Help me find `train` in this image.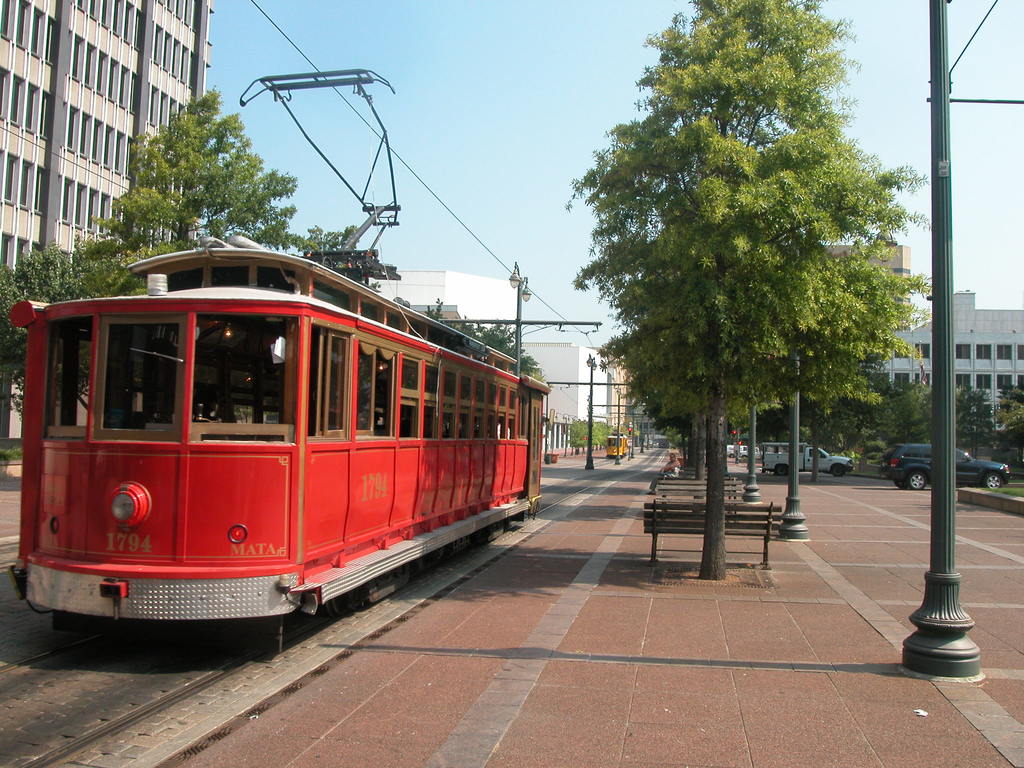
Found it: [10,67,548,623].
